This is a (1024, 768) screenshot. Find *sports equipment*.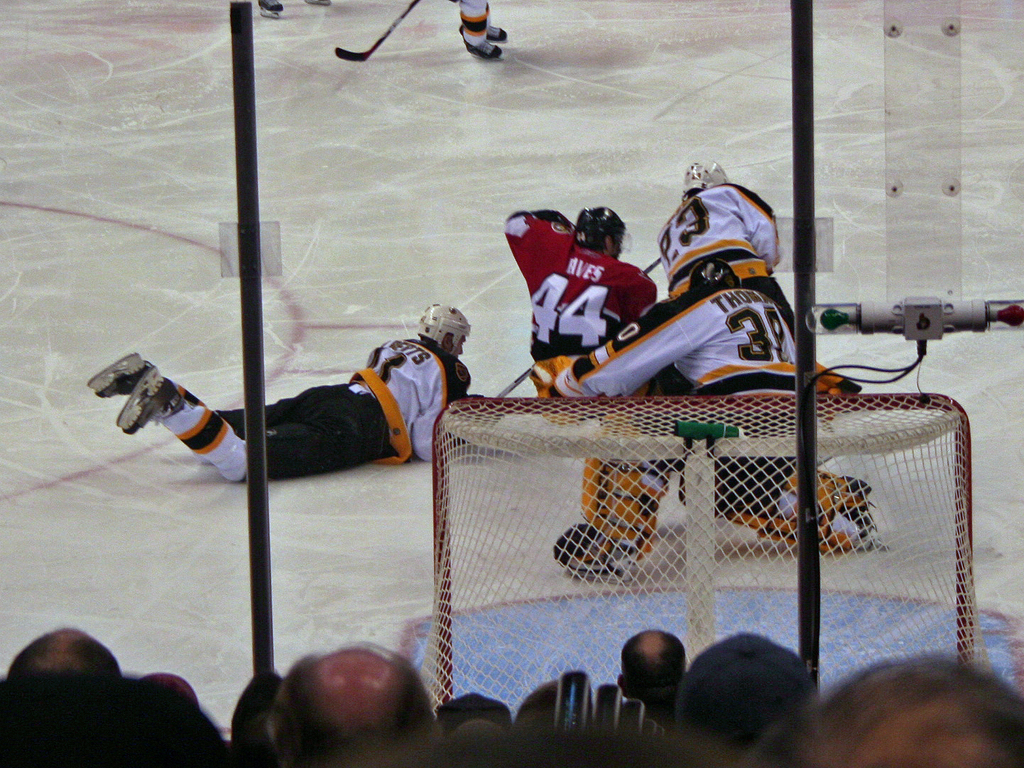
Bounding box: box(573, 203, 625, 260).
